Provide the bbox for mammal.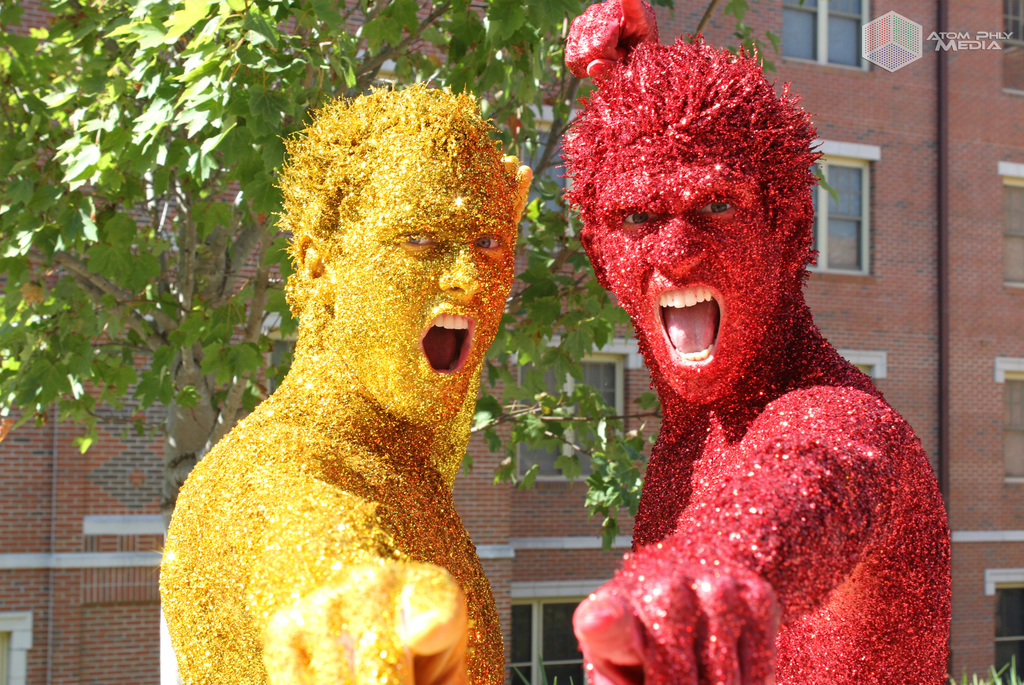
bbox=[487, 20, 968, 641].
